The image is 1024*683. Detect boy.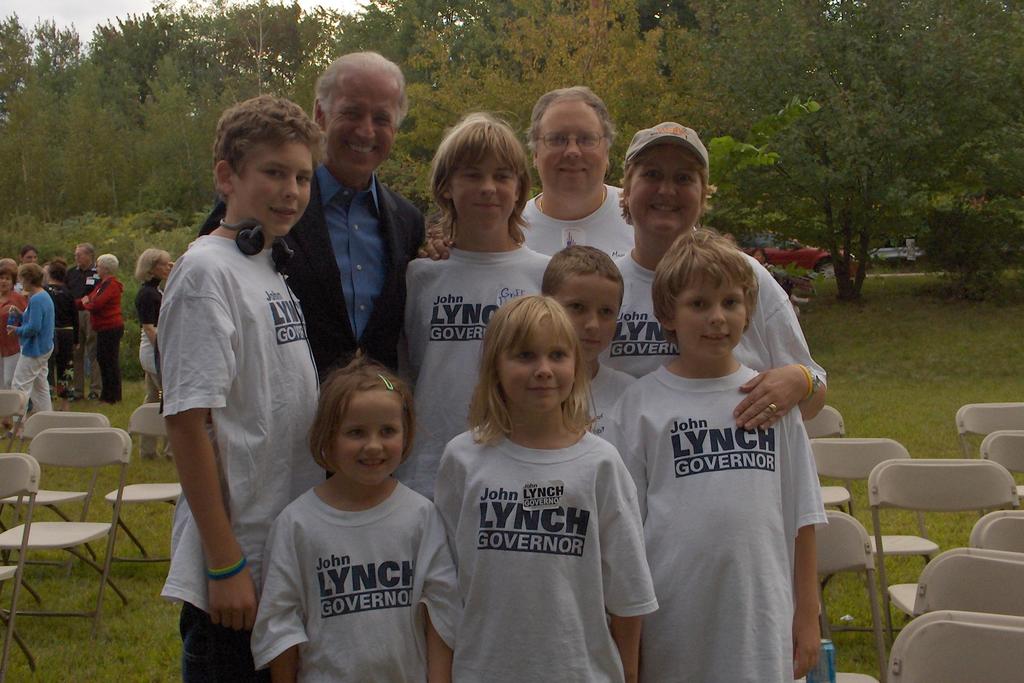
Detection: 542/240/638/436.
